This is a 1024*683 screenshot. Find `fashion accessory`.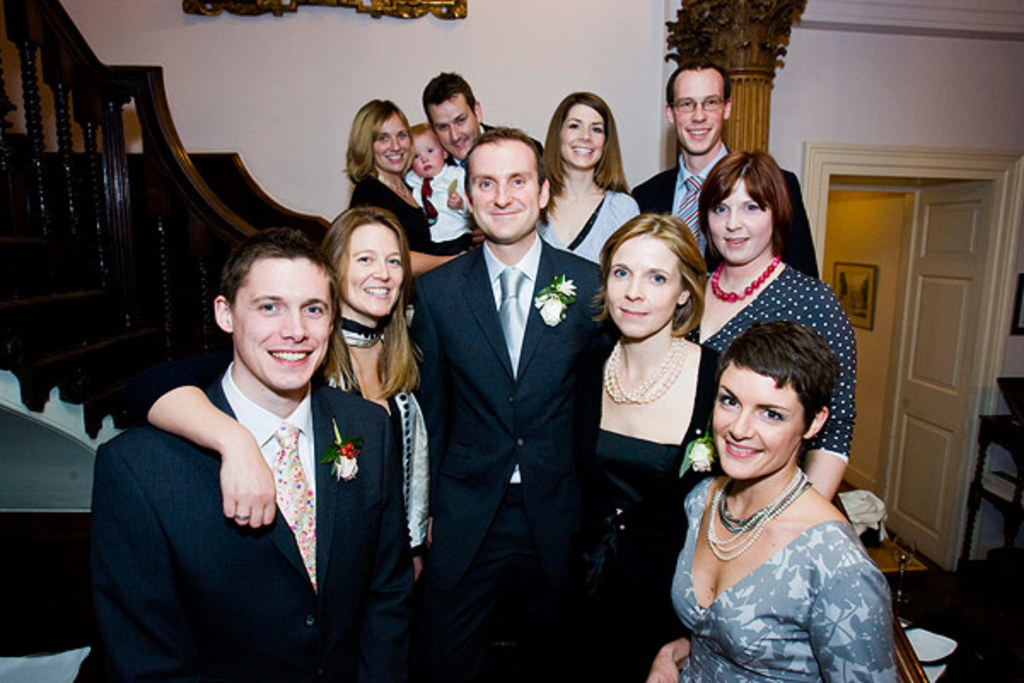
Bounding box: [left=381, top=174, right=410, bottom=201].
